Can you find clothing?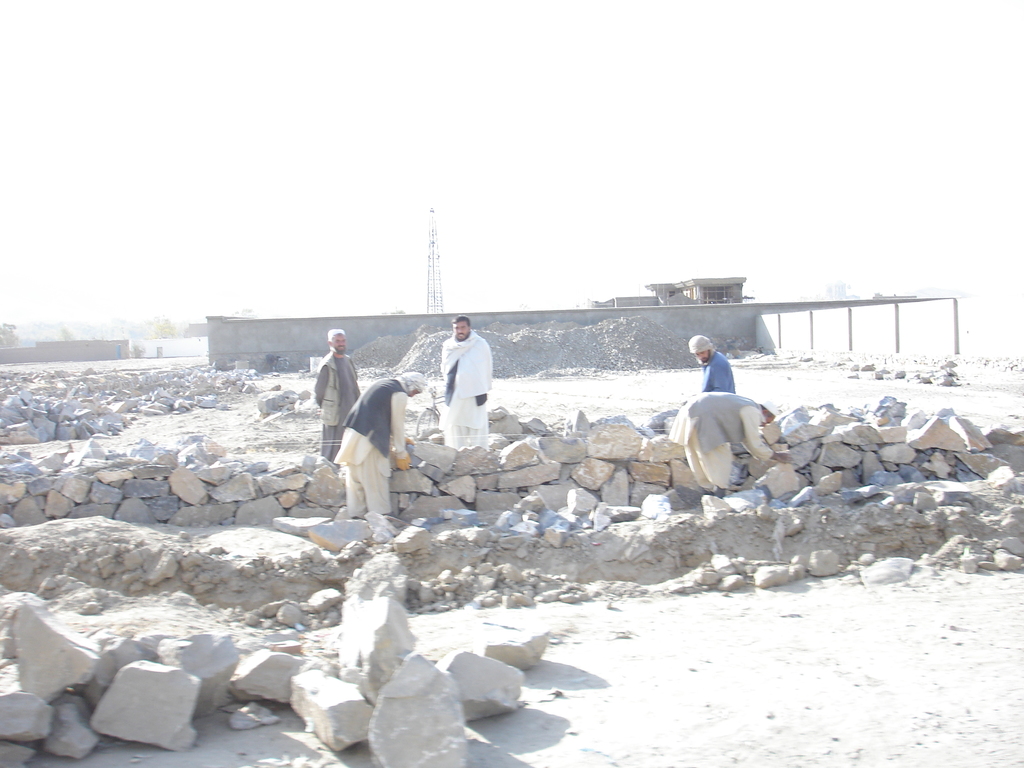
Yes, bounding box: 705 356 751 395.
